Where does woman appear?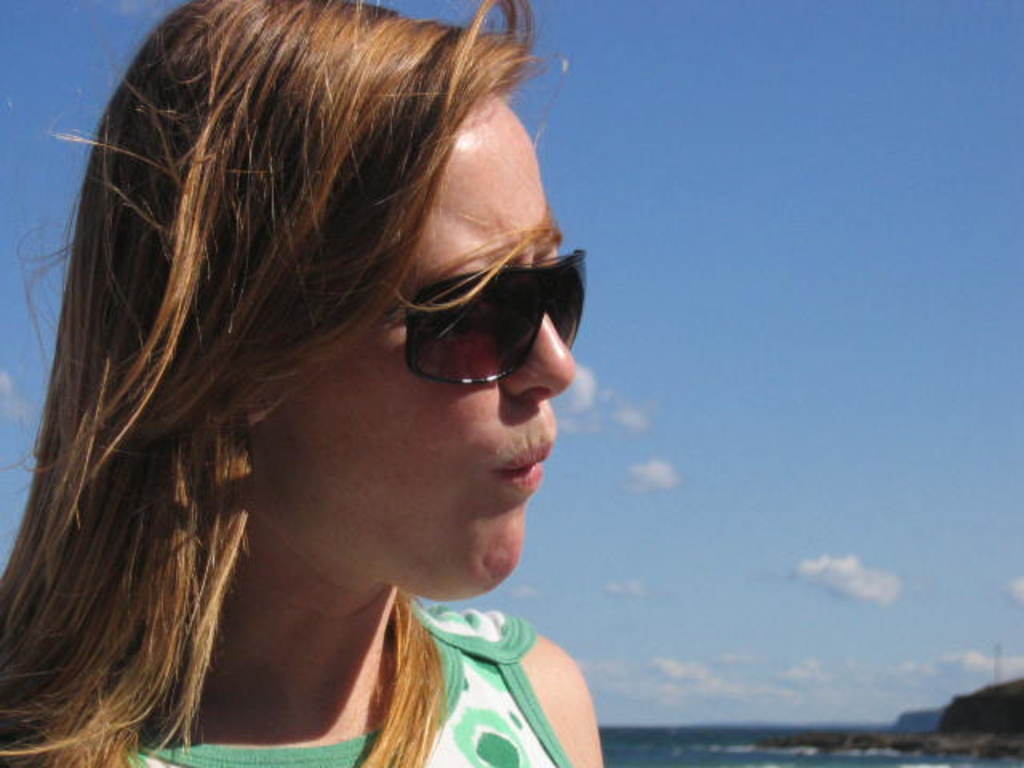
Appears at detection(0, 3, 678, 754).
